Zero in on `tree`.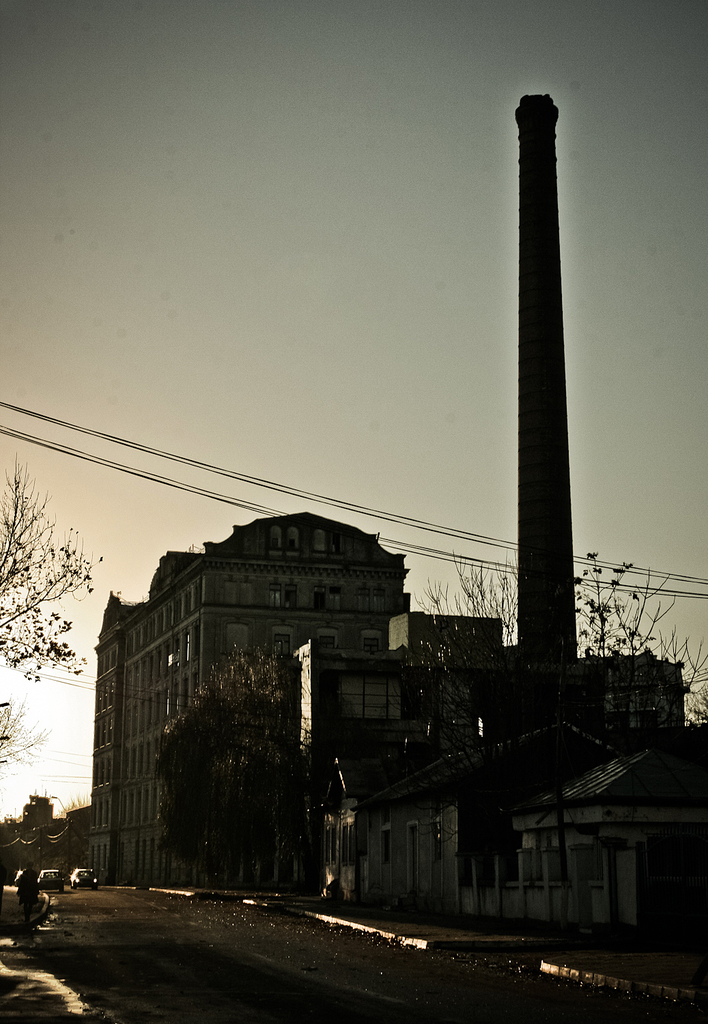
Zeroed in: 126:644:341:879.
